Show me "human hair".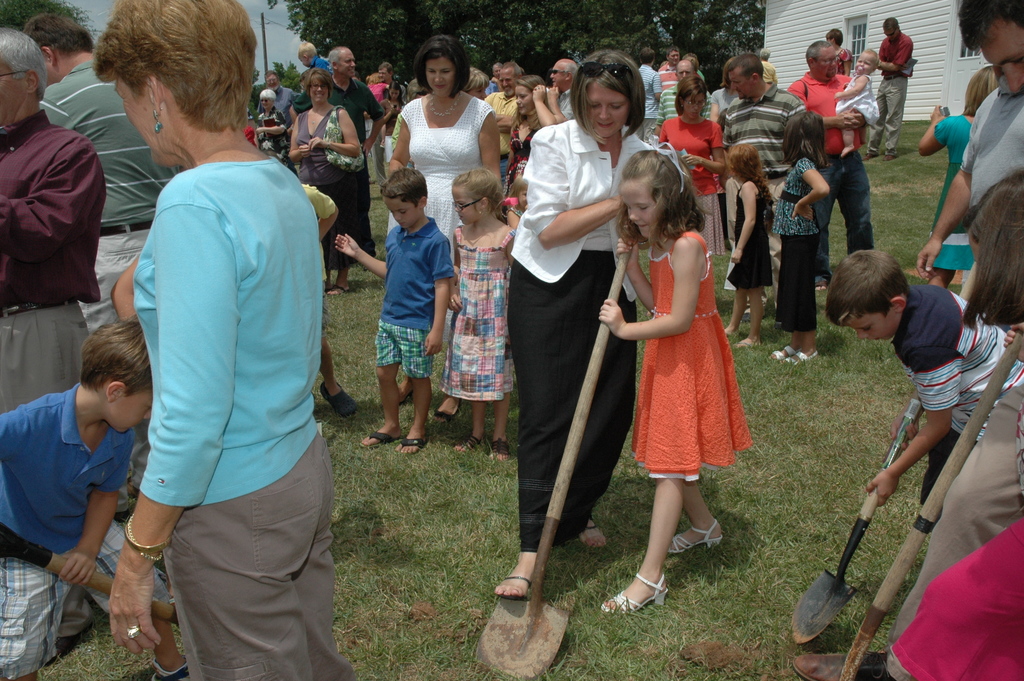
"human hair" is here: <region>859, 45, 877, 63</region>.
